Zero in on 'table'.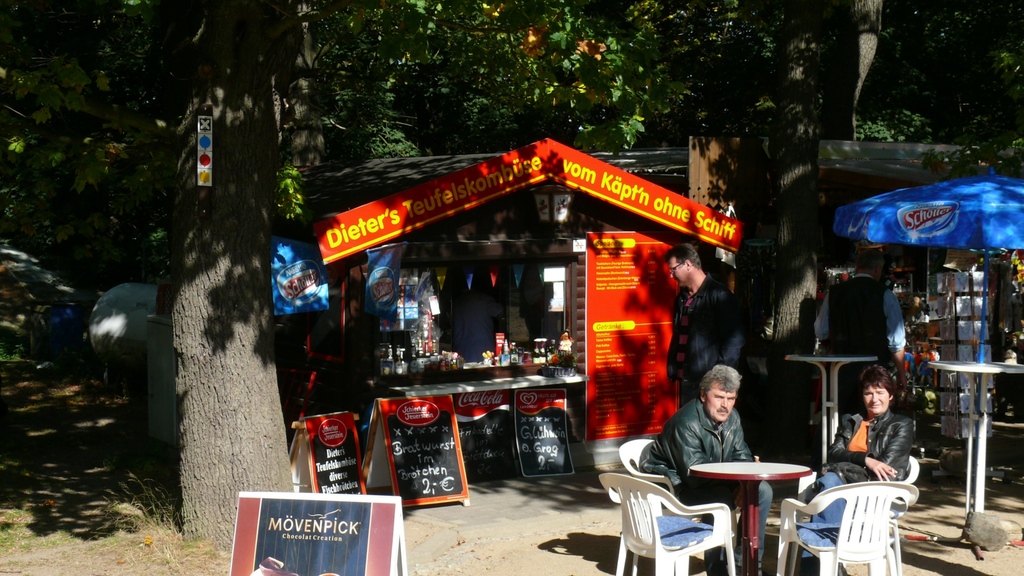
Zeroed in: region(791, 355, 879, 464).
